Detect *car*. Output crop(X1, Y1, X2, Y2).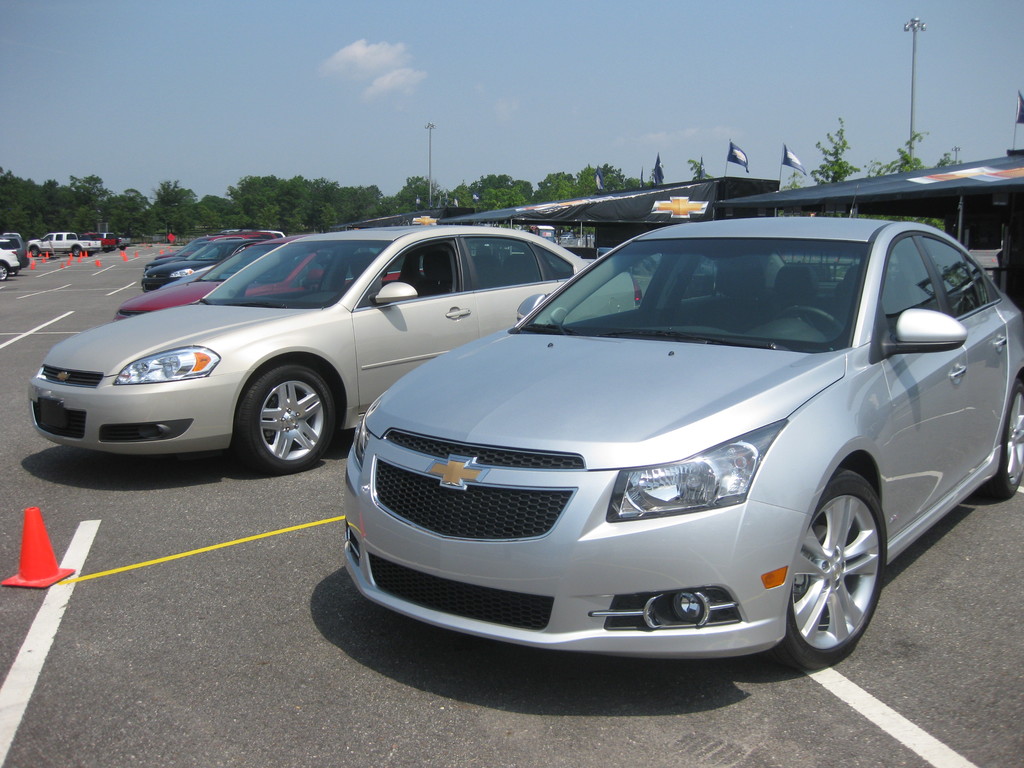
crop(138, 236, 263, 295).
